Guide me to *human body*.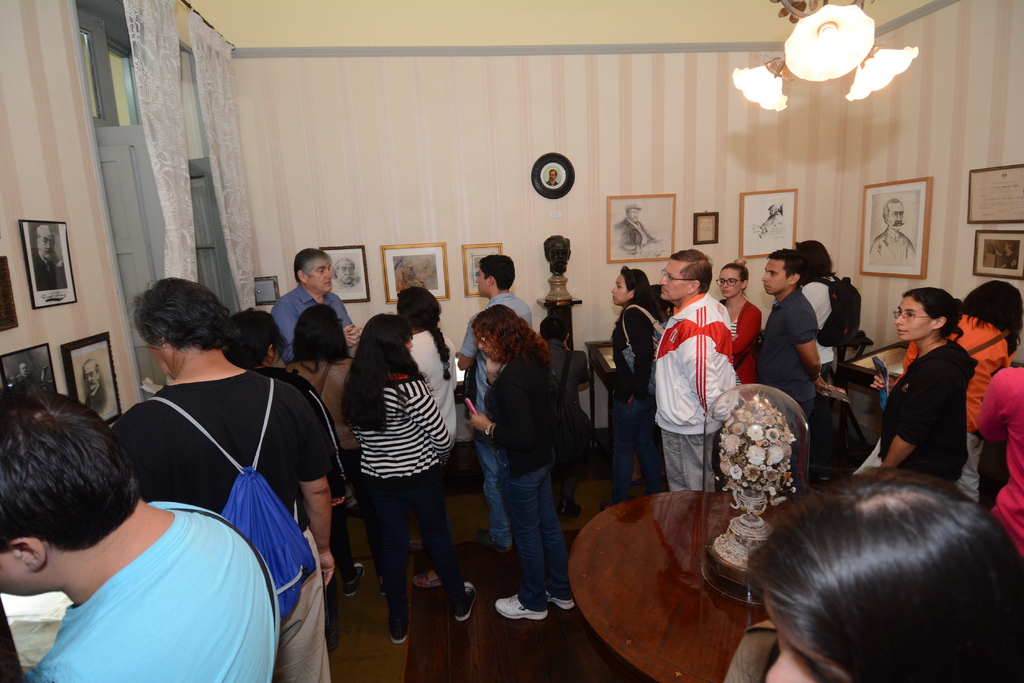
Guidance: BBox(764, 292, 826, 495).
